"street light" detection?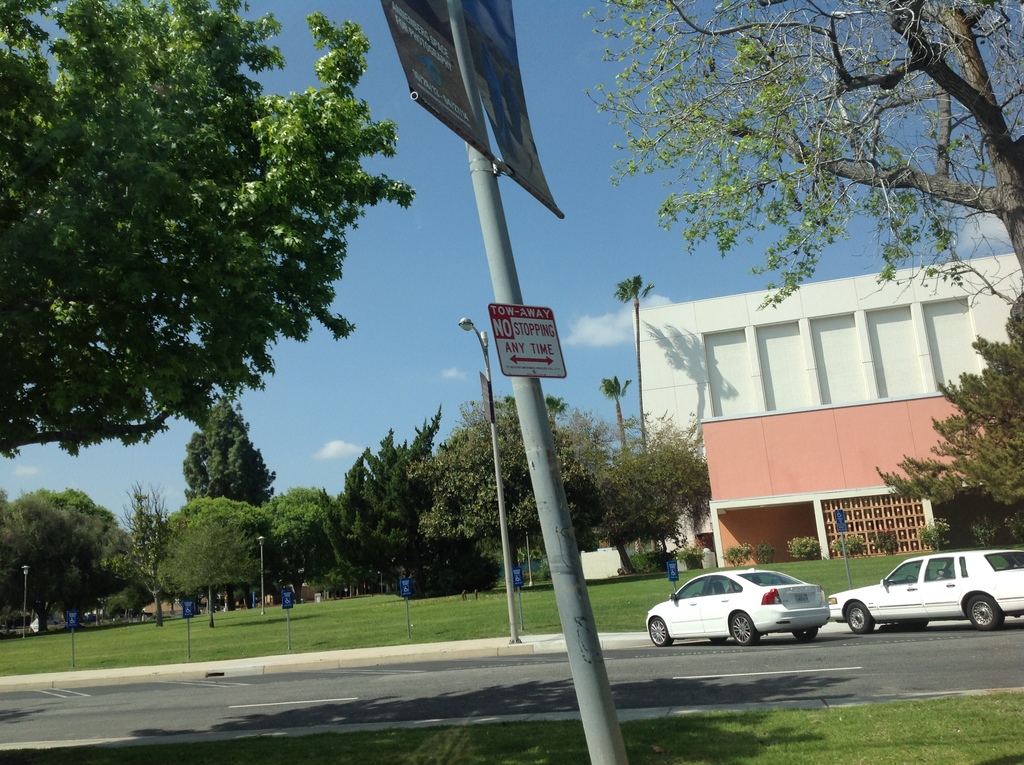
BBox(19, 567, 32, 638)
